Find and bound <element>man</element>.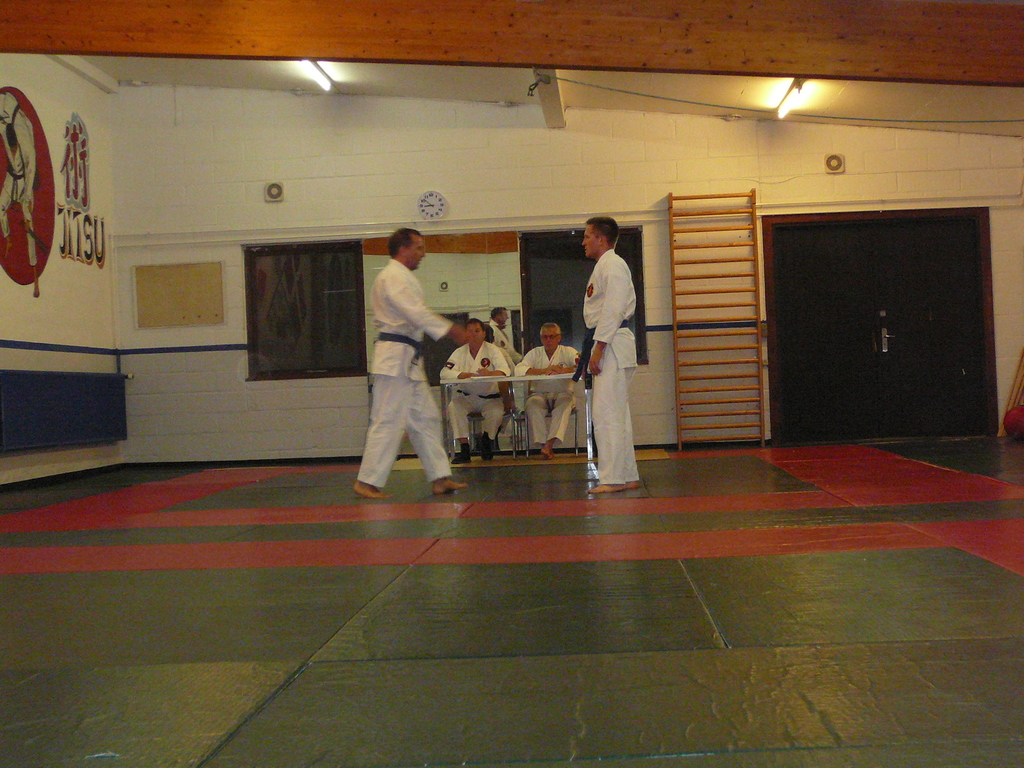
Bound: {"x1": 351, "y1": 220, "x2": 464, "y2": 504}.
